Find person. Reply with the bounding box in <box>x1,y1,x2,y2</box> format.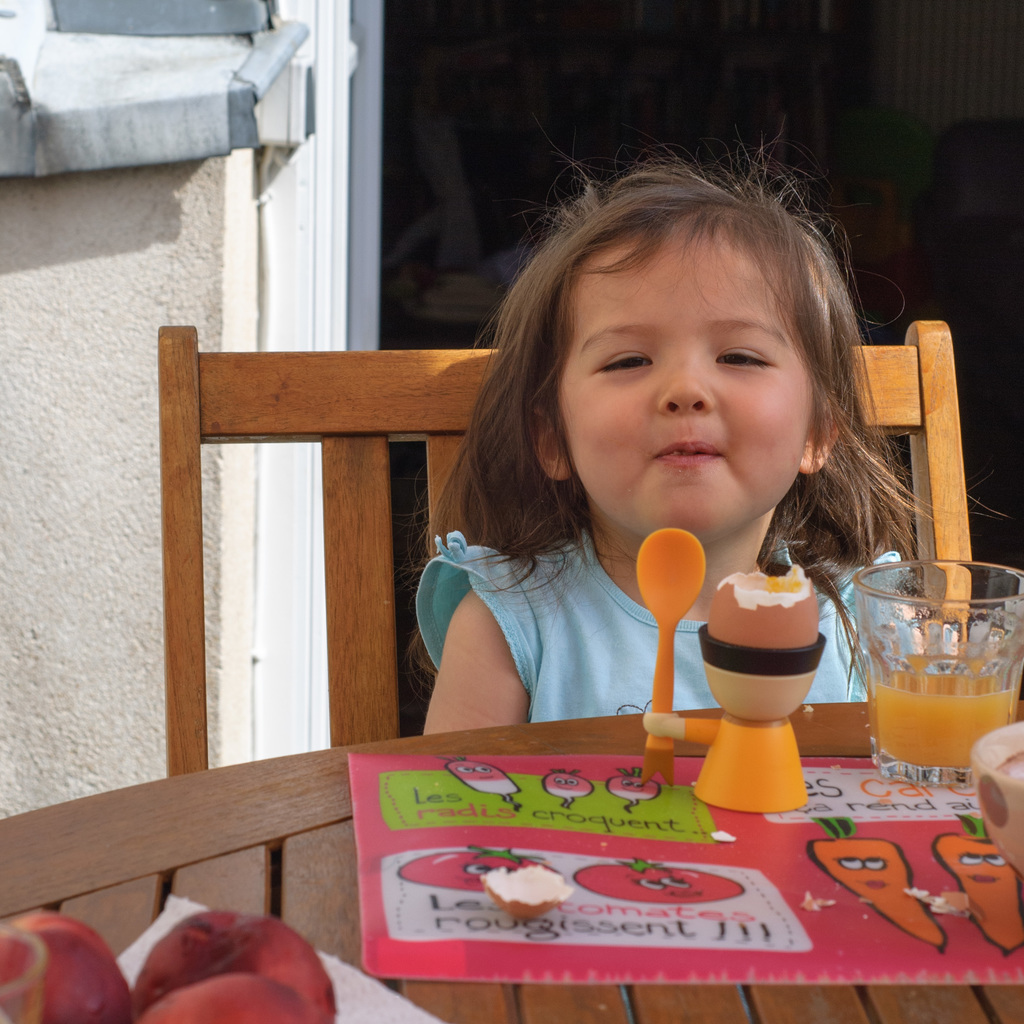
<box>413,118,1004,747</box>.
